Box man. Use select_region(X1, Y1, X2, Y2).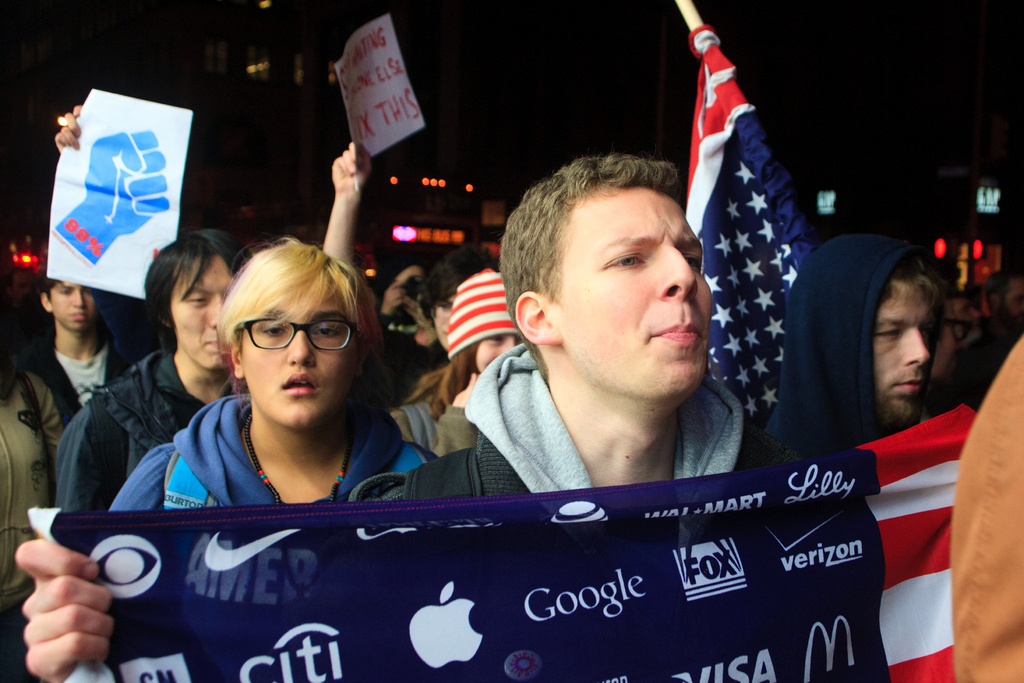
select_region(942, 273, 1023, 415).
